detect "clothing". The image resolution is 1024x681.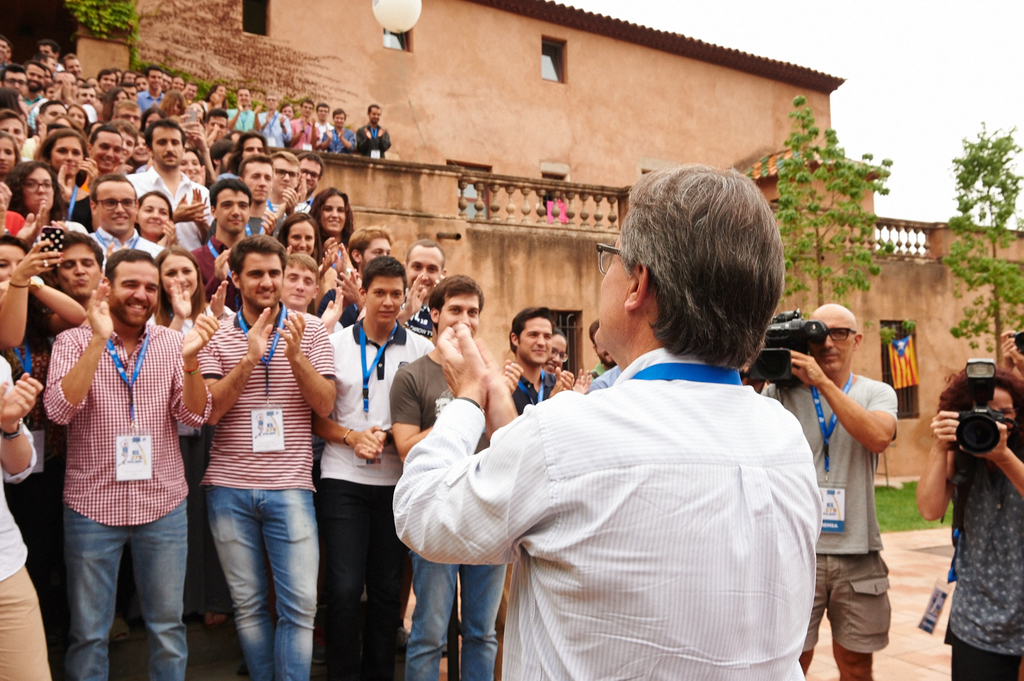
rect(154, 308, 233, 334).
